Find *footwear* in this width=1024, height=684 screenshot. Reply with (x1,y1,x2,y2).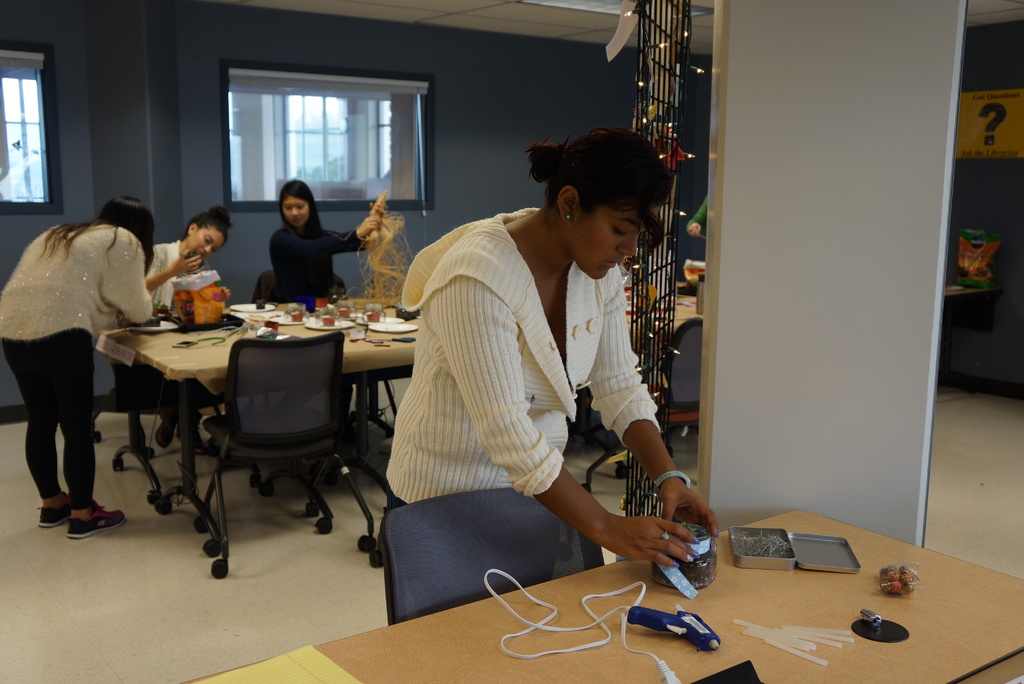
(63,498,127,542).
